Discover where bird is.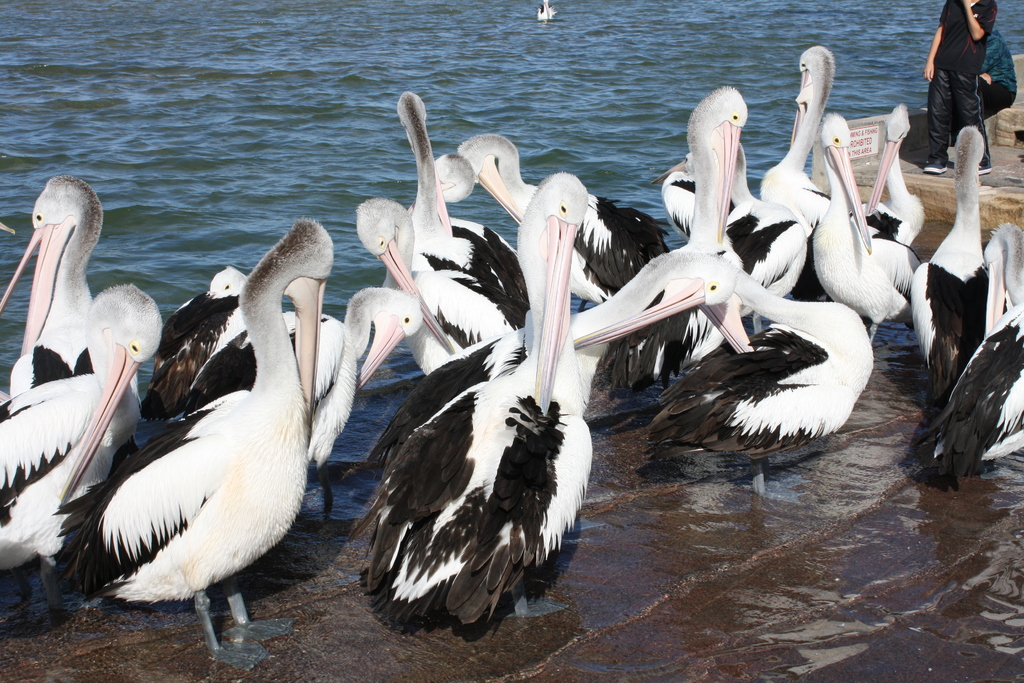
Discovered at 860, 104, 927, 243.
